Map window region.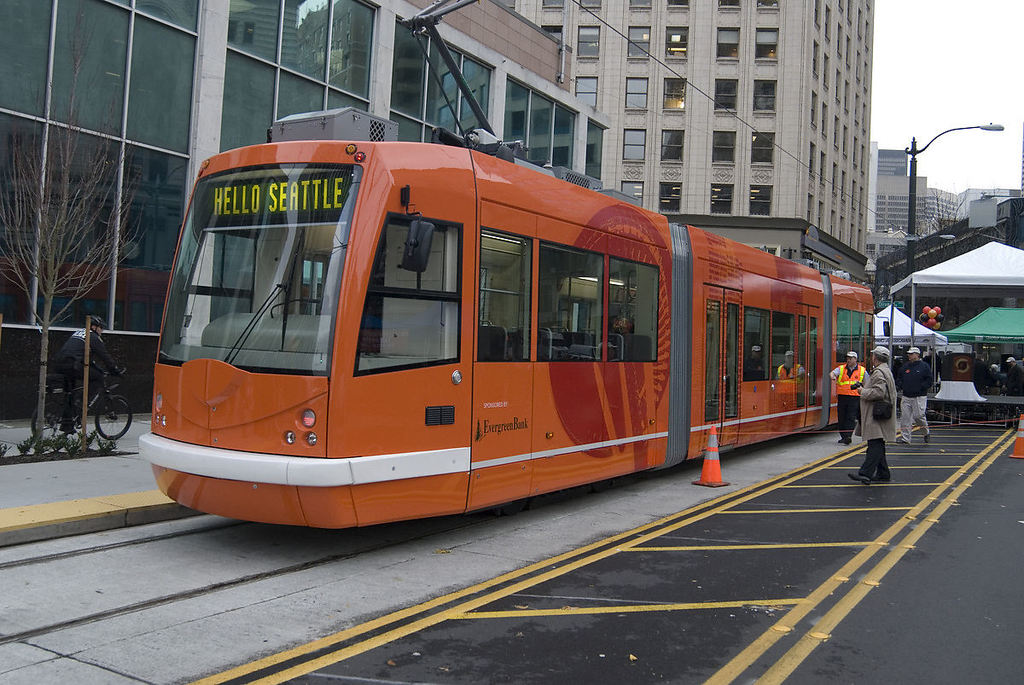
Mapped to (220,0,376,153).
